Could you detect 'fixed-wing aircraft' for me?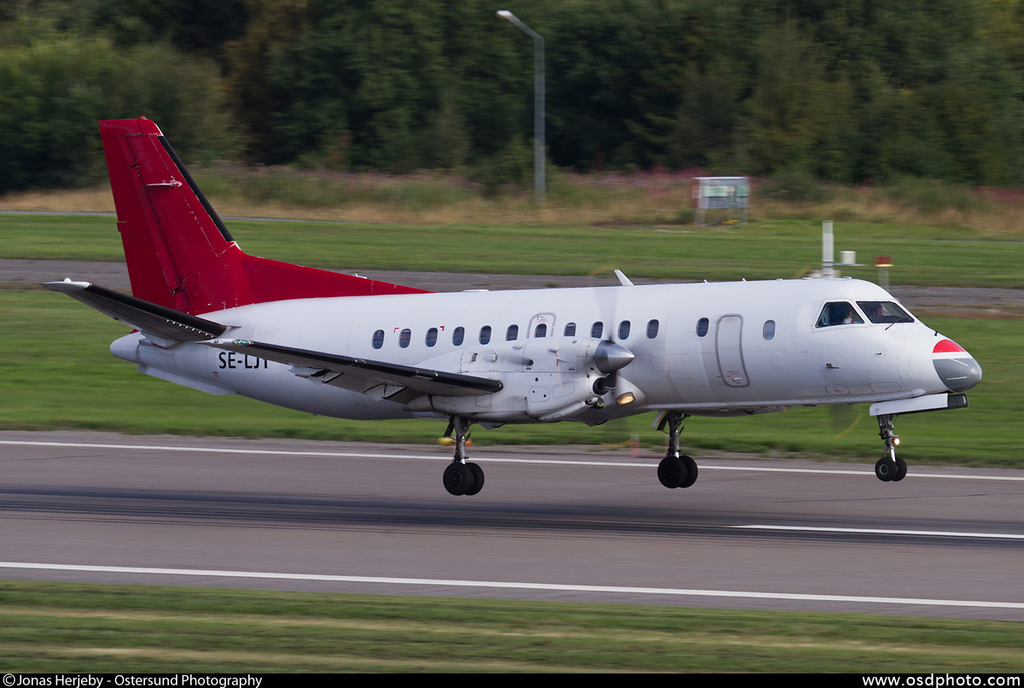
Detection result: [x1=32, y1=114, x2=990, y2=497].
